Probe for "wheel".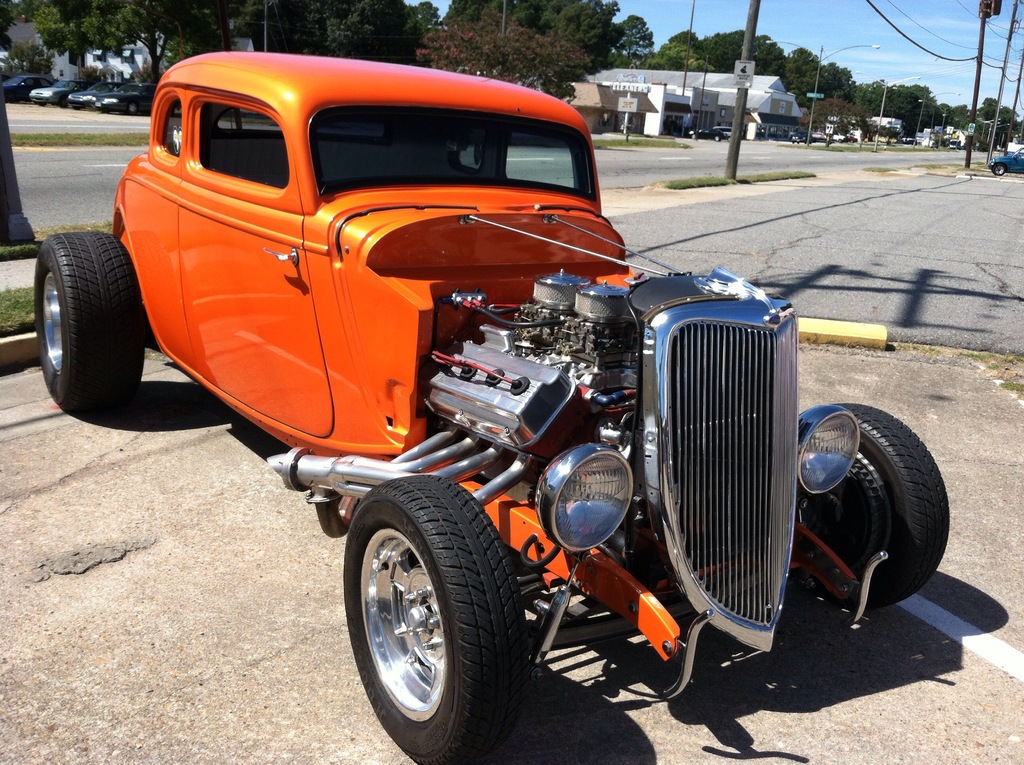
Probe result: rect(337, 485, 511, 739).
